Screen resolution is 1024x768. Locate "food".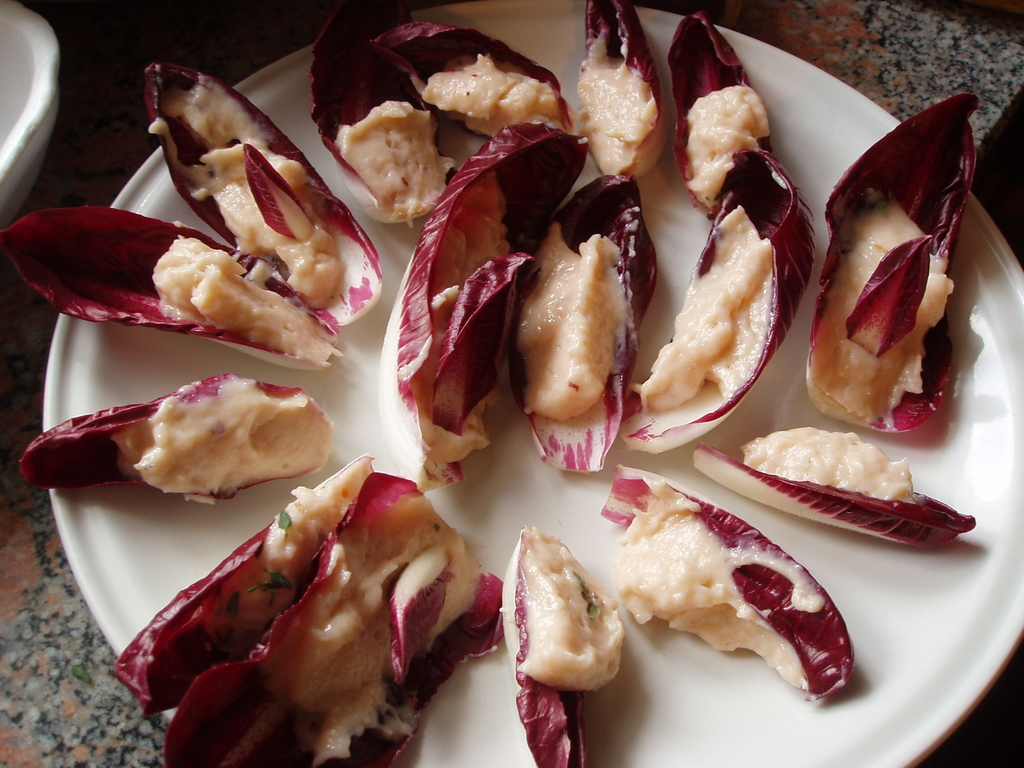
region(106, 452, 376, 711).
